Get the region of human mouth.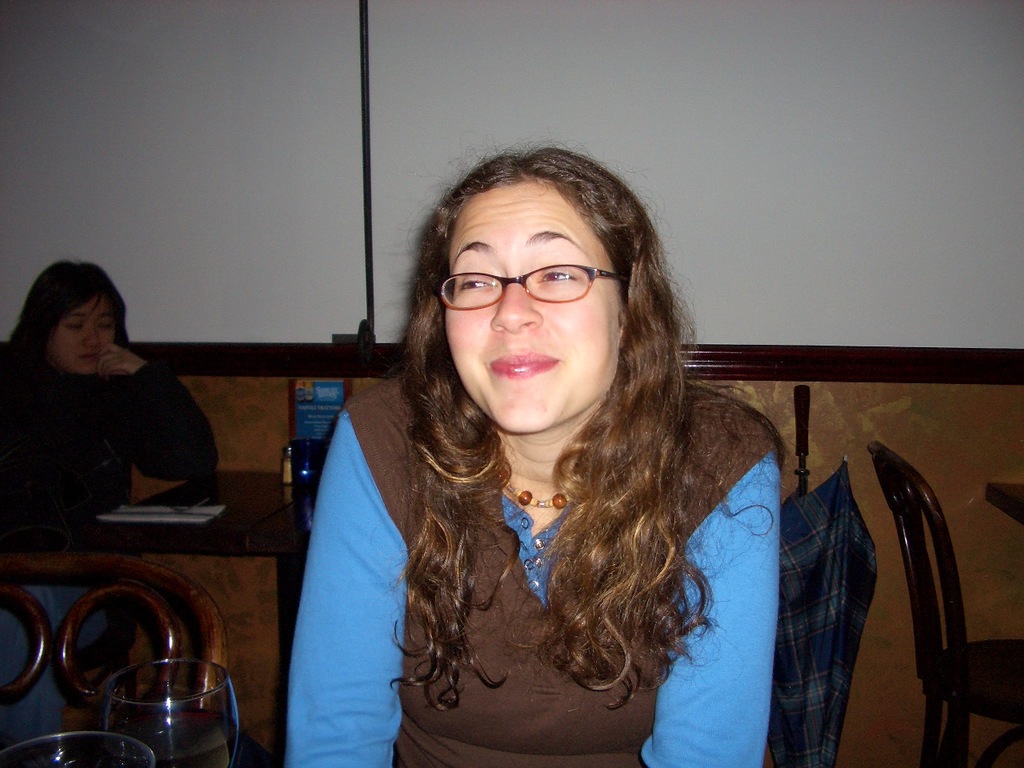
box=[81, 349, 97, 361].
